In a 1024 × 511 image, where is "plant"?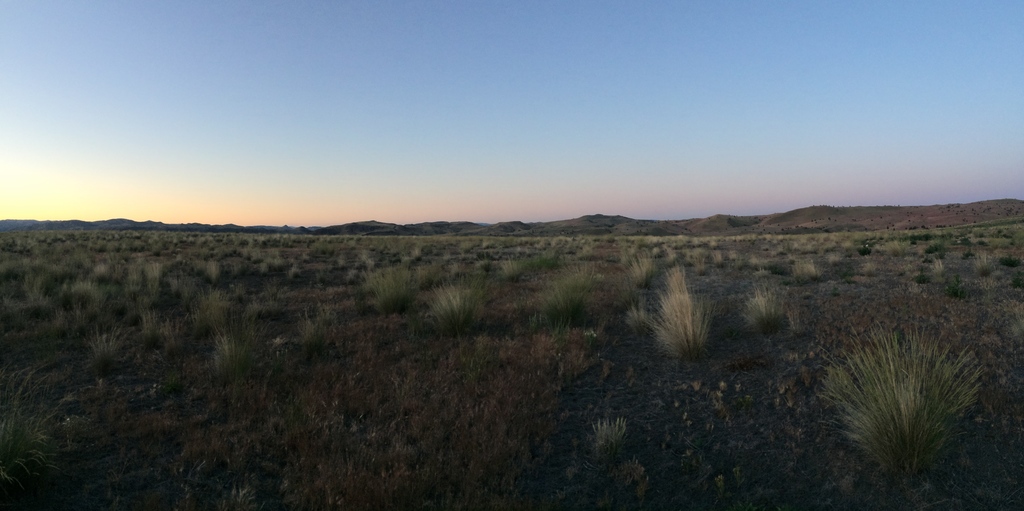
[647, 264, 717, 363].
